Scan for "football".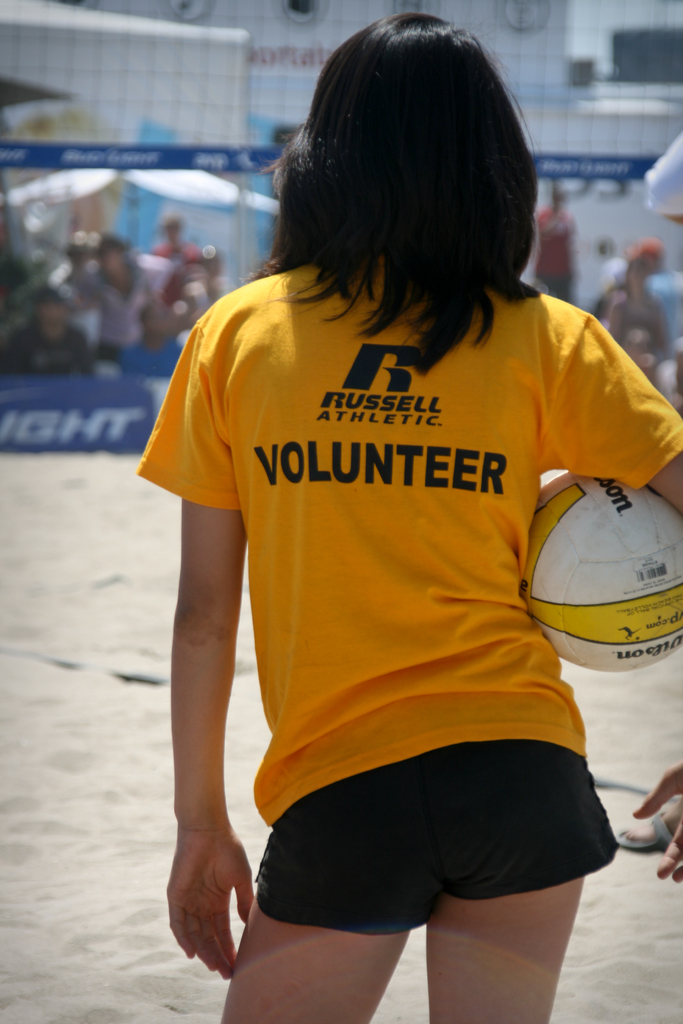
Scan result: {"x1": 516, "y1": 467, "x2": 682, "y2": 669}.
